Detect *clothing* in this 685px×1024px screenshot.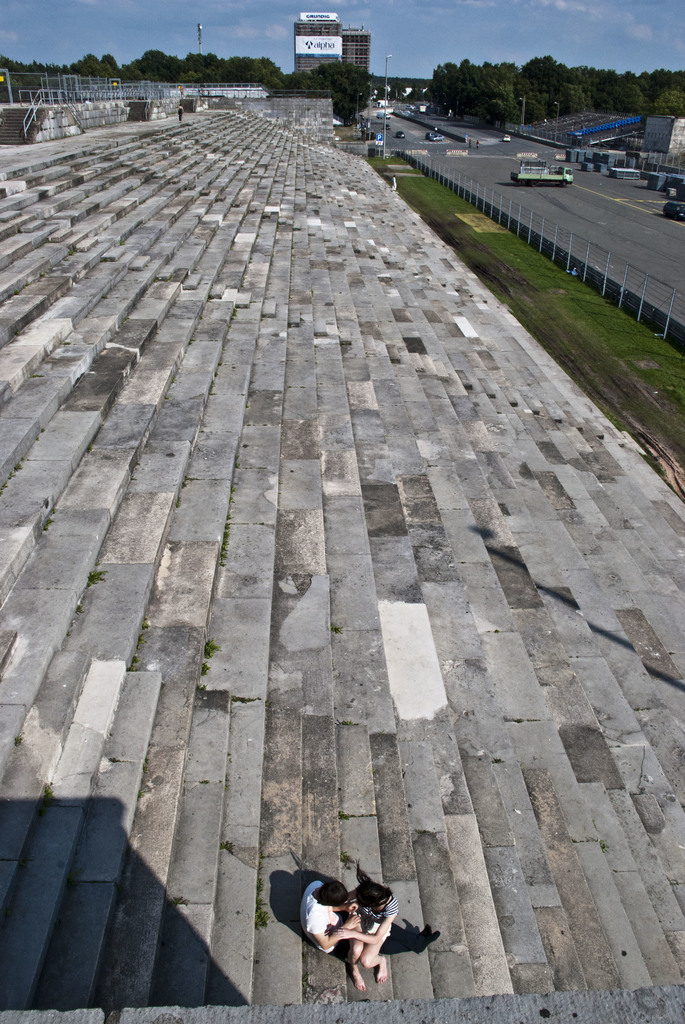
Detection: {"left": 350, "top": 892, "right": 398, "bottom": 938}.
